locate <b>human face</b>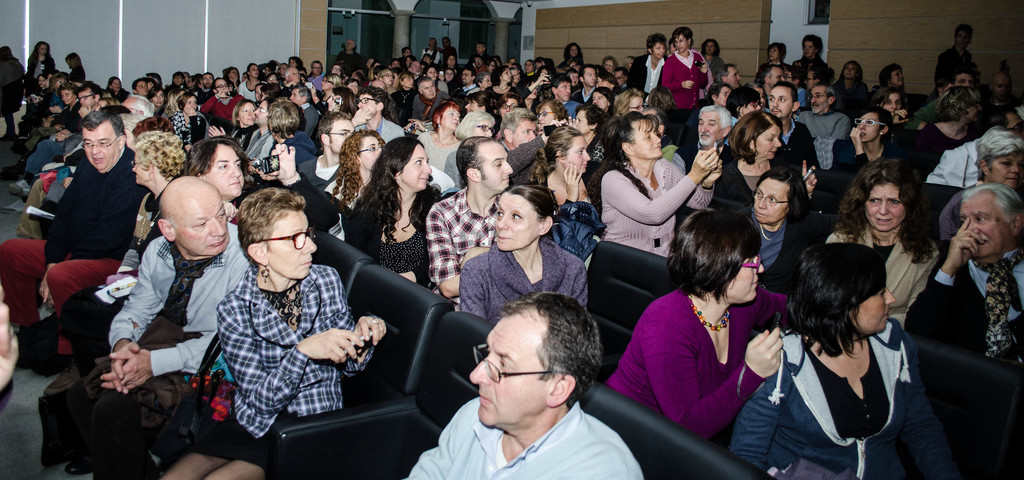
locate(263, 63, 272, 74)
